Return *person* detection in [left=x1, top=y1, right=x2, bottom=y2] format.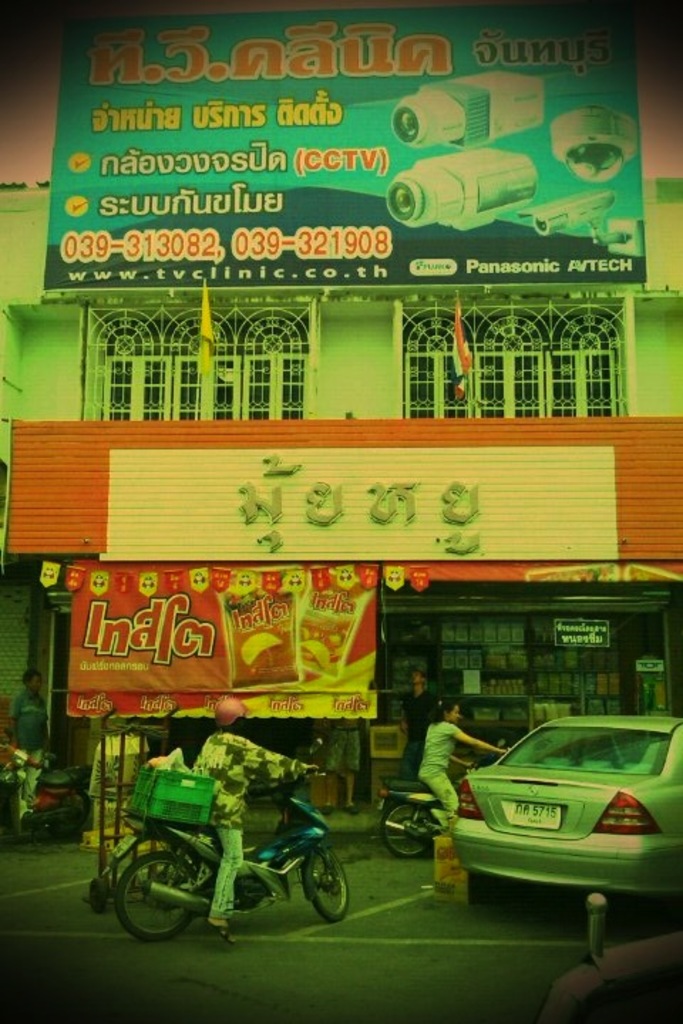
[left=393, top=668, right=434, bottom=771].
